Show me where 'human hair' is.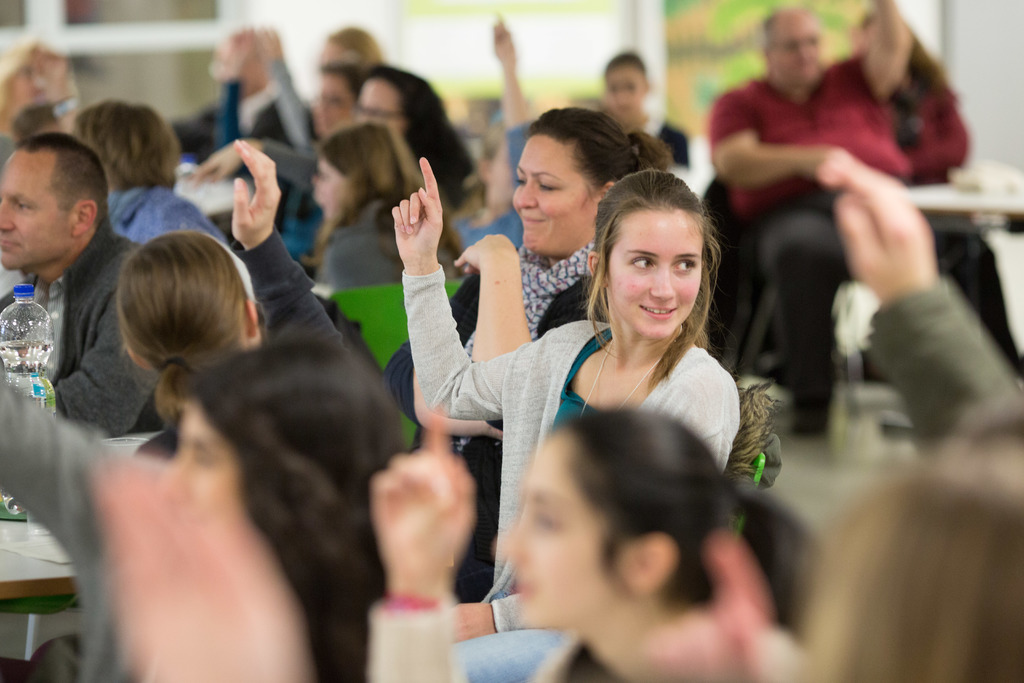
'human hair' is at <region>202, 340, 405, 682</region>.
